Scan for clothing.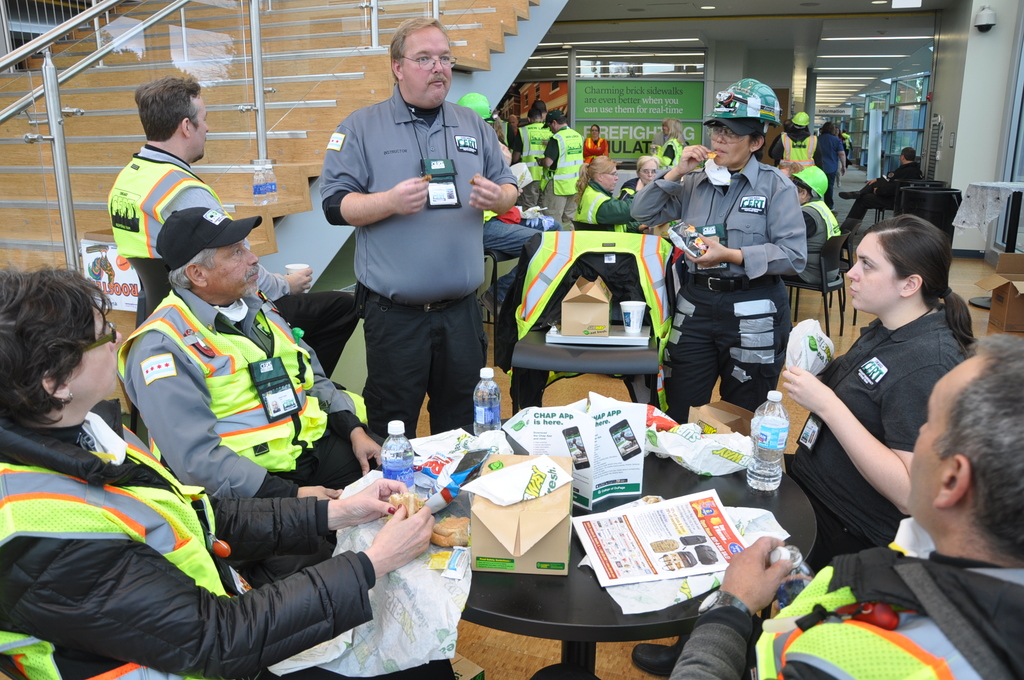
Scan result: <bbox>540, 125, 587, 236</bbox>.
